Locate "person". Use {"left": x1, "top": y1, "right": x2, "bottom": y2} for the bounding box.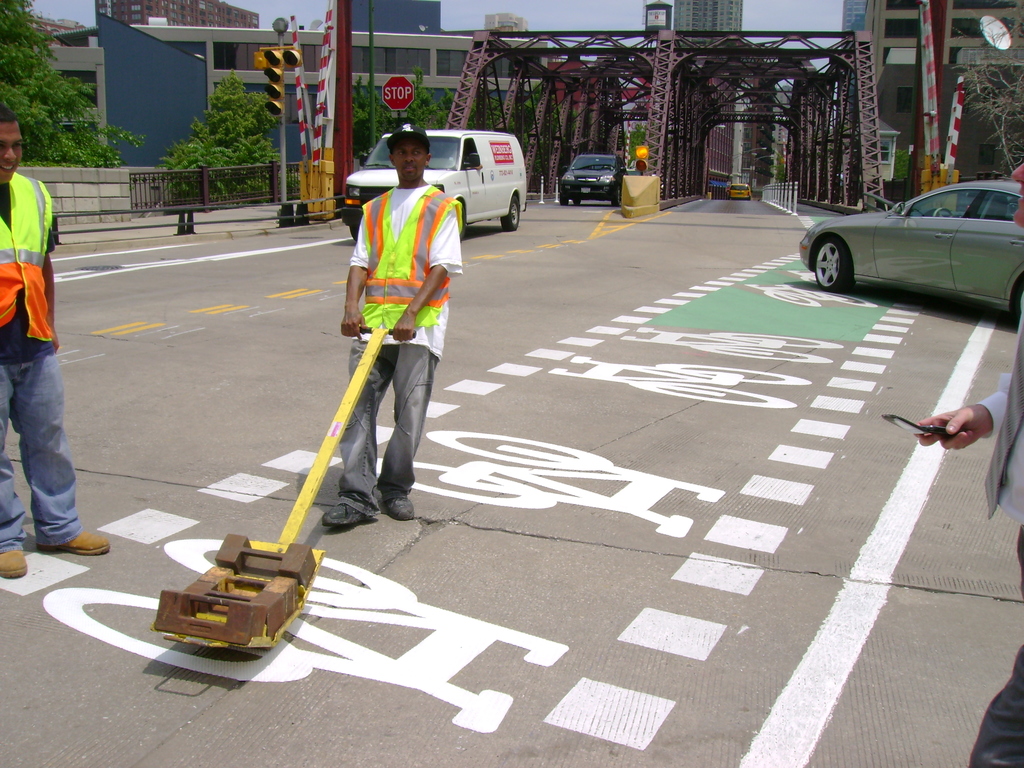
{"left": 913, "top": 152, "right": 1023, "bottom": 767}.
